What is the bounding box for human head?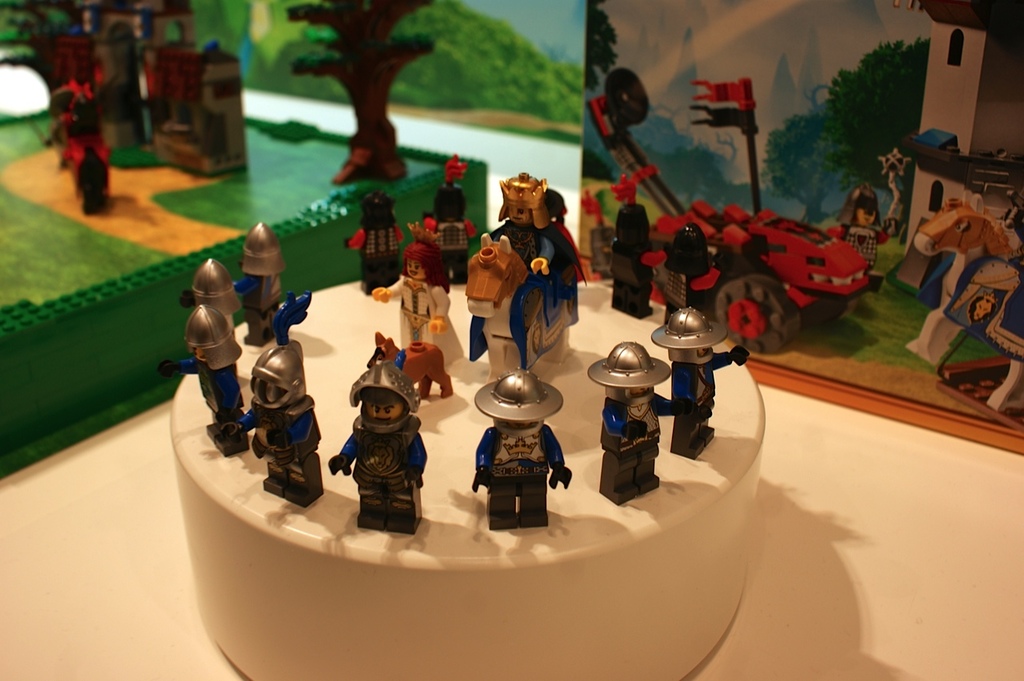
{"left": 588, "top": 341, "right": 673, "bottom": 409}.
